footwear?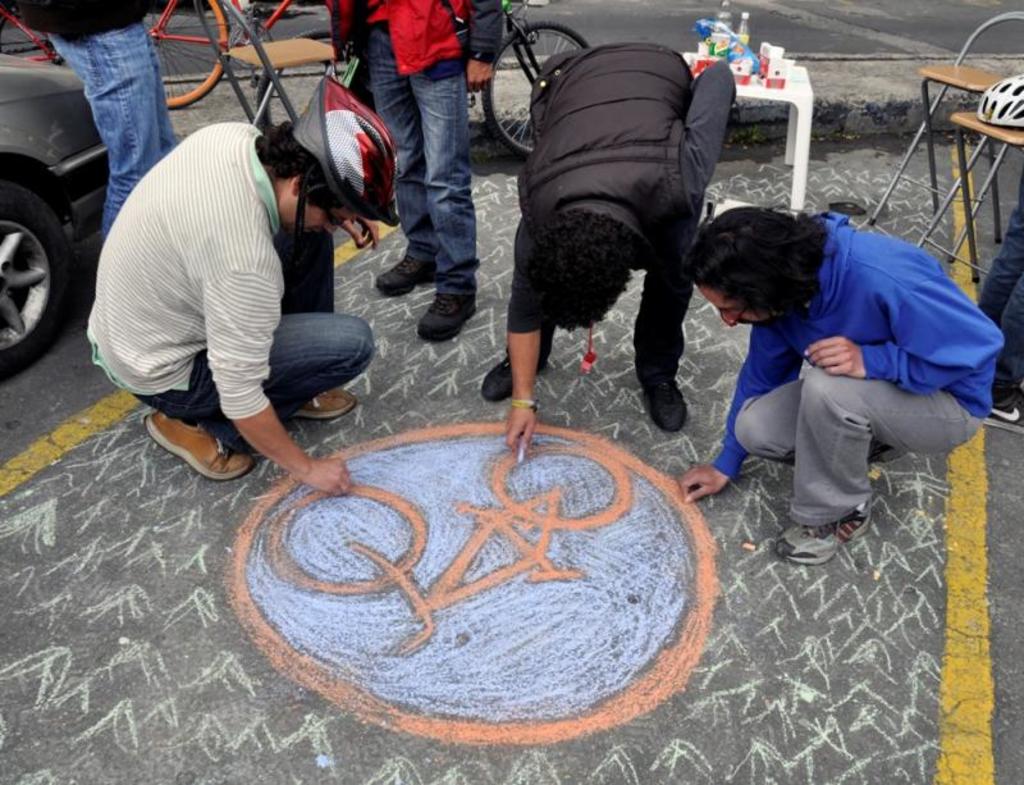
(484, 357, 544, 401)
